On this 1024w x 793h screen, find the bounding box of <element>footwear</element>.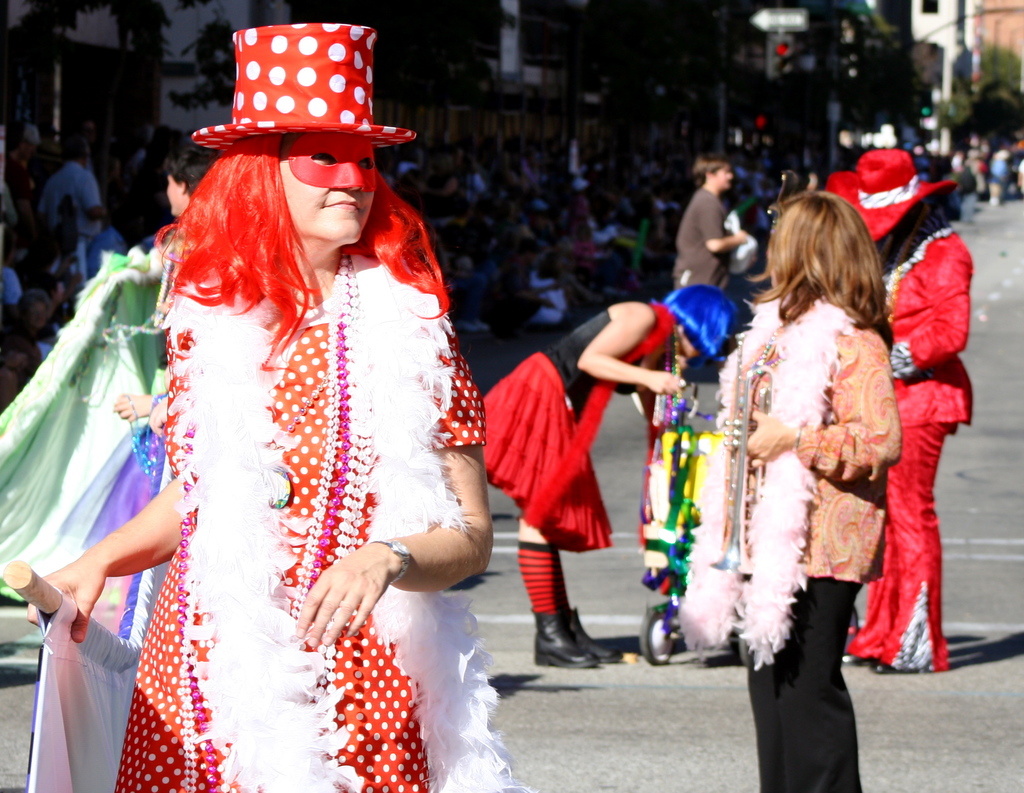
Bounding box: Rect(877, 660, 929, 678).
